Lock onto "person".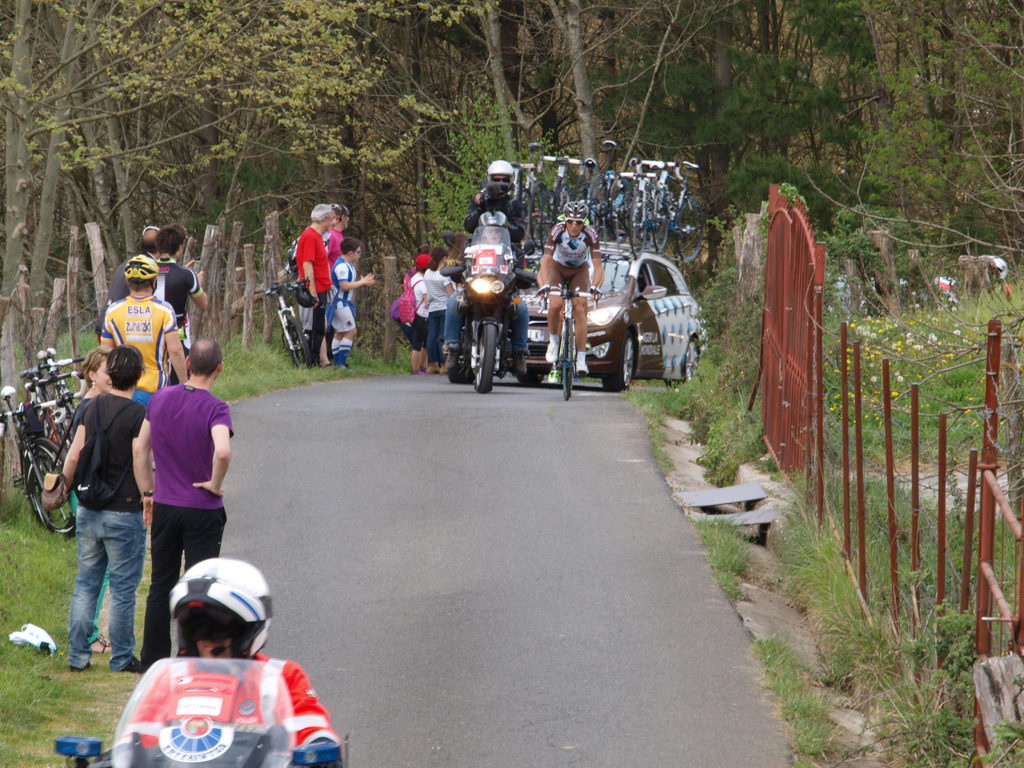
Locked: select_region(102, 253, 186, 415).
